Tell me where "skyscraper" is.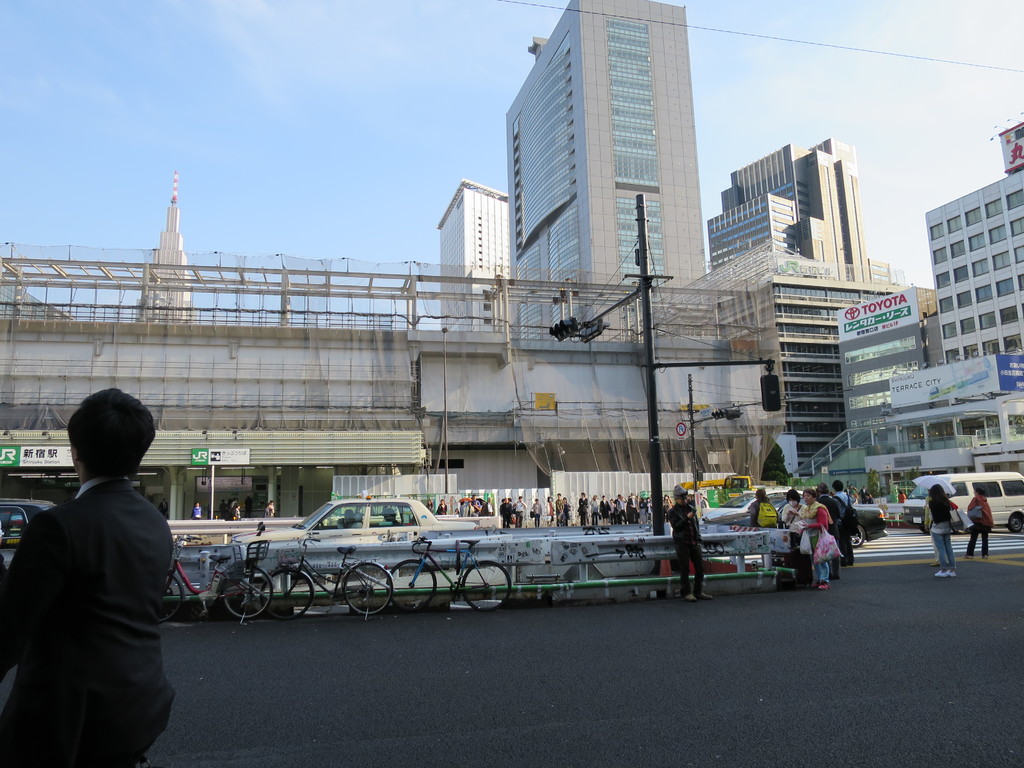
"skyscraper" is at <region>702, 131, 879, 300</region>.
